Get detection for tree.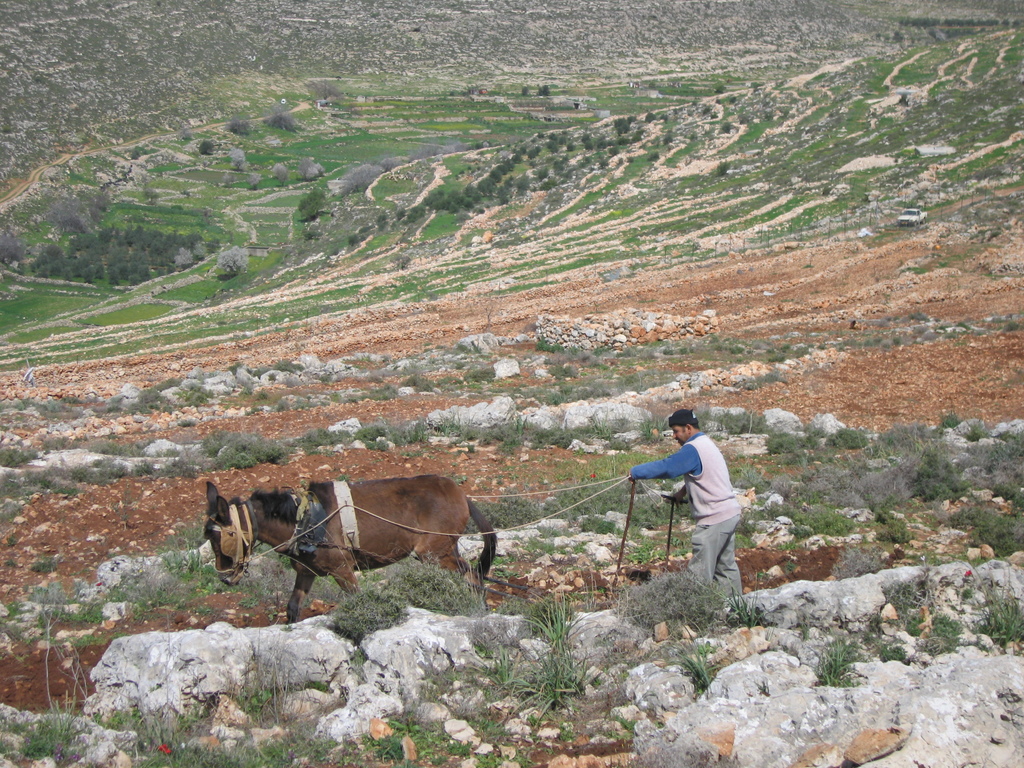
Detection: pyautogui.locateOnScreen(198, 143, 214, 157).
